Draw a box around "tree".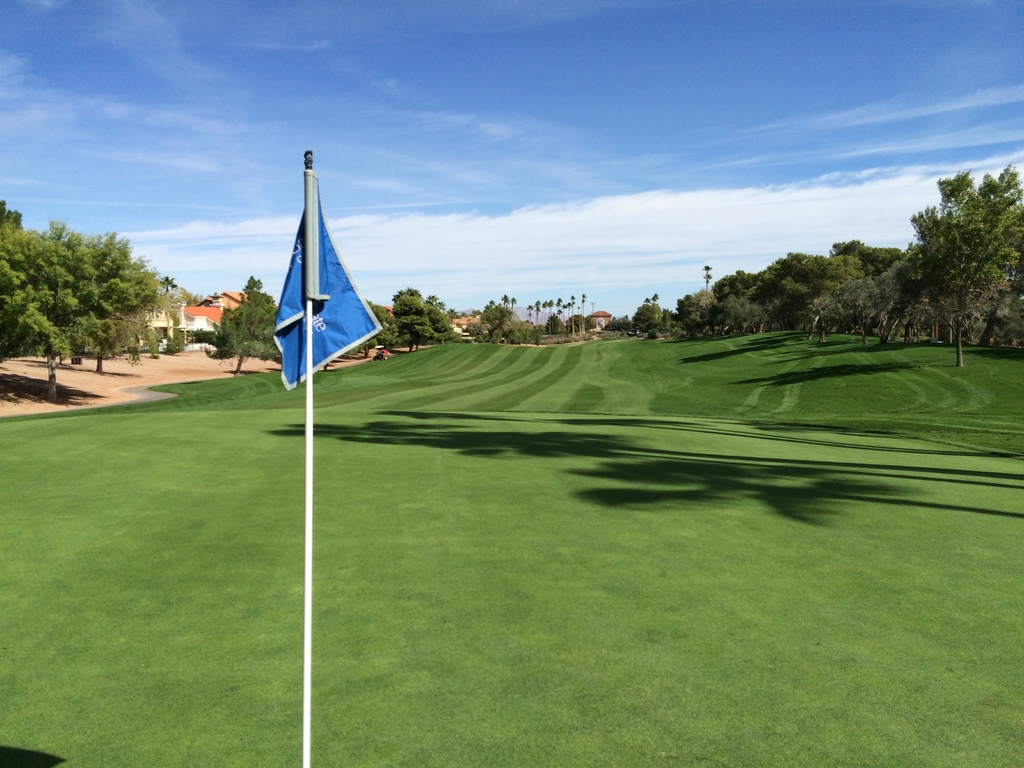
box(504, 324, 525, 344).
